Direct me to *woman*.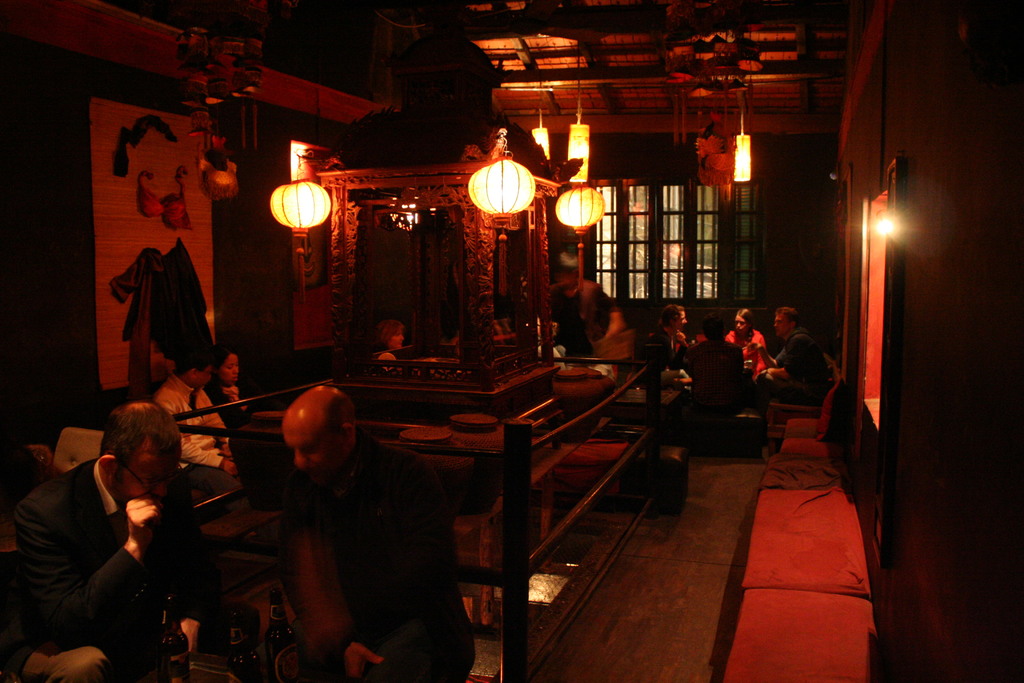
Direction: (730,310,774,378).
